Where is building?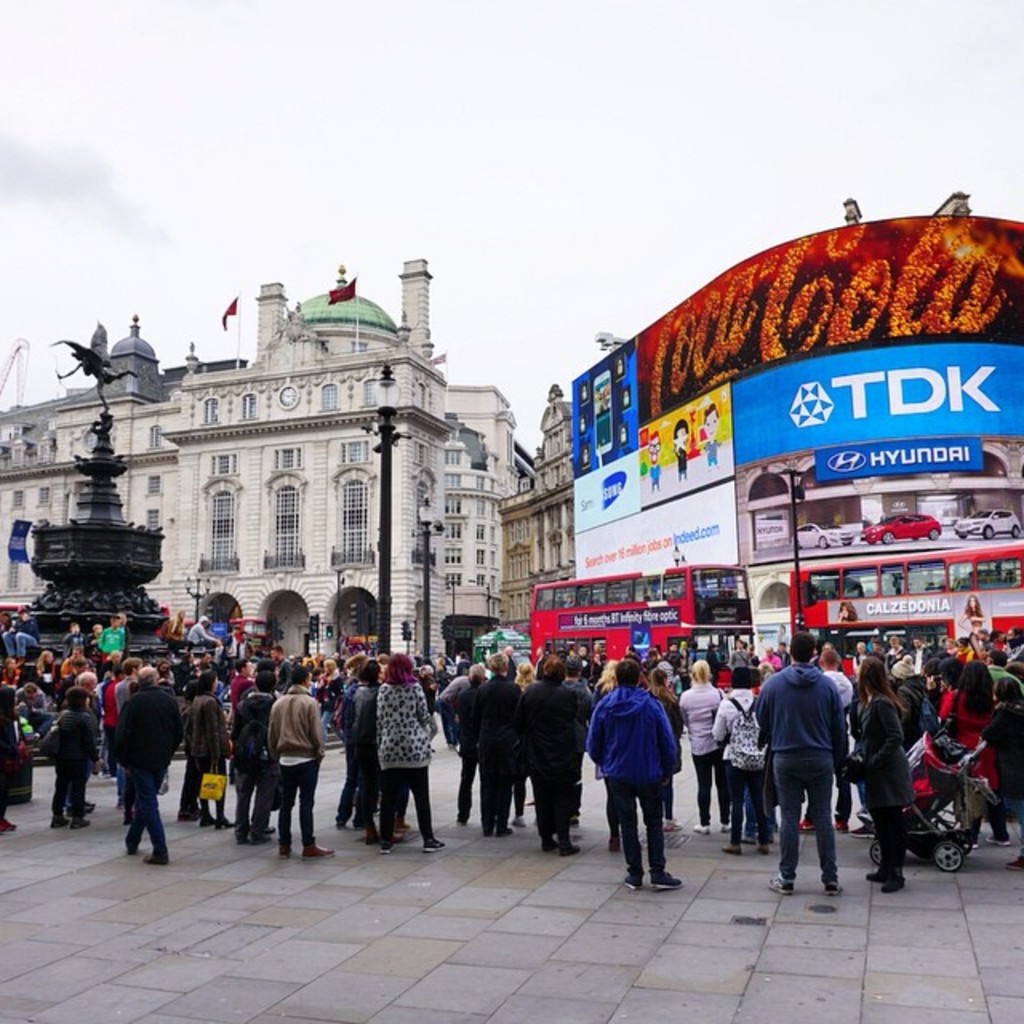
Rect(571, 194, 1022, 677).
